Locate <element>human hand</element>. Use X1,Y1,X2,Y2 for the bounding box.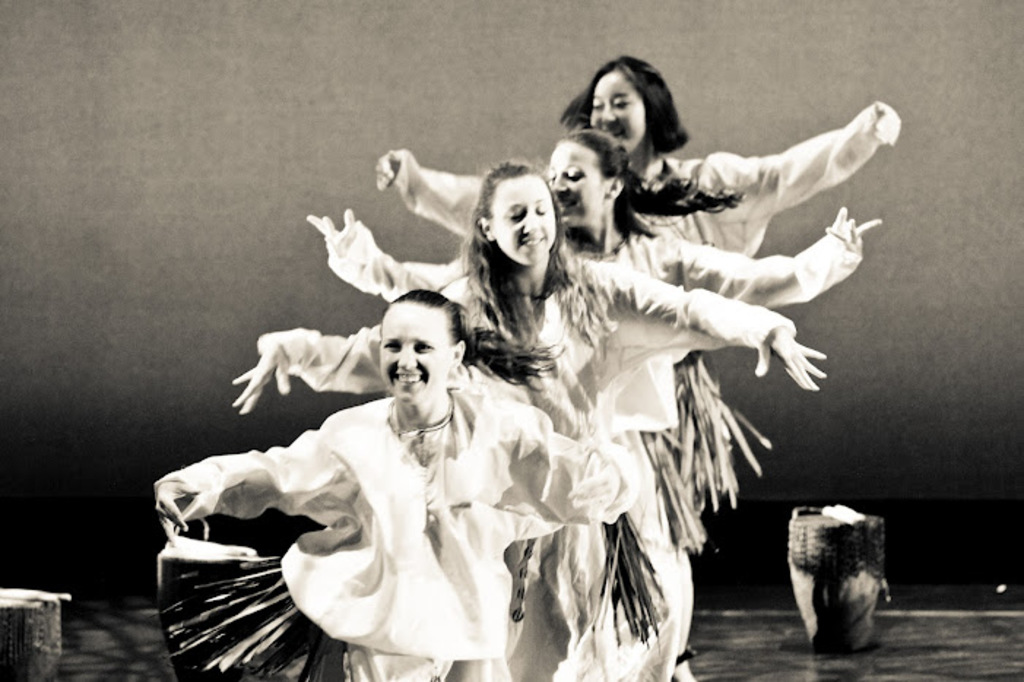
821,202,884,258.
